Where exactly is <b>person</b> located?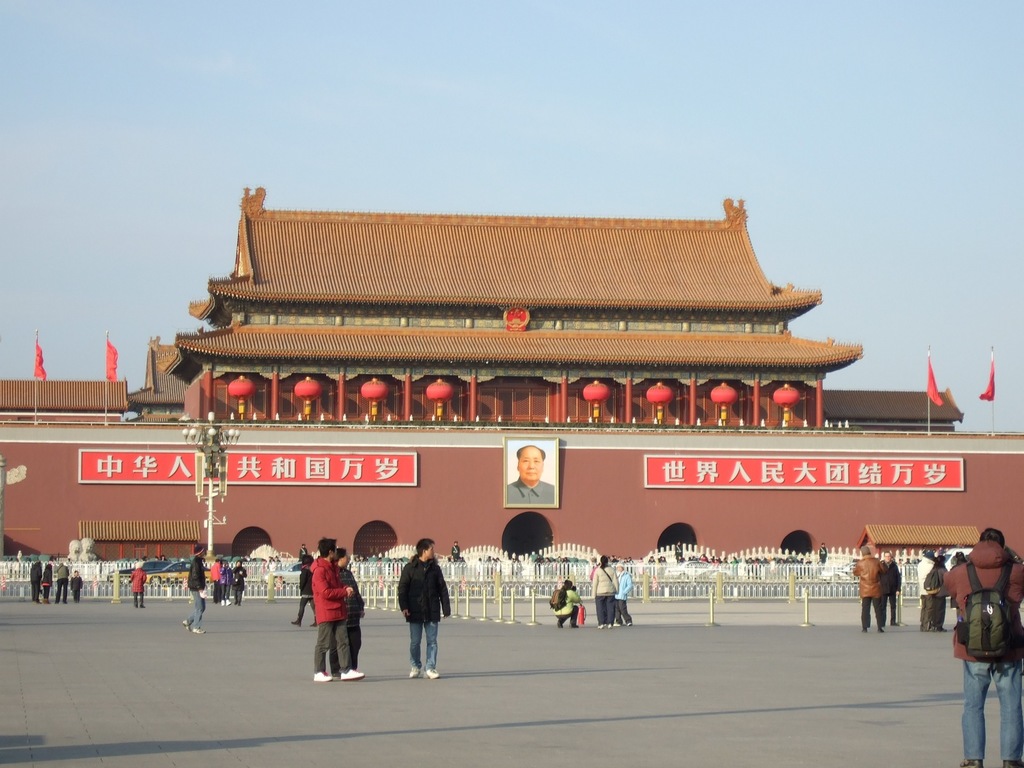
Its bounding box is box=[39, 559, 54, 605].
